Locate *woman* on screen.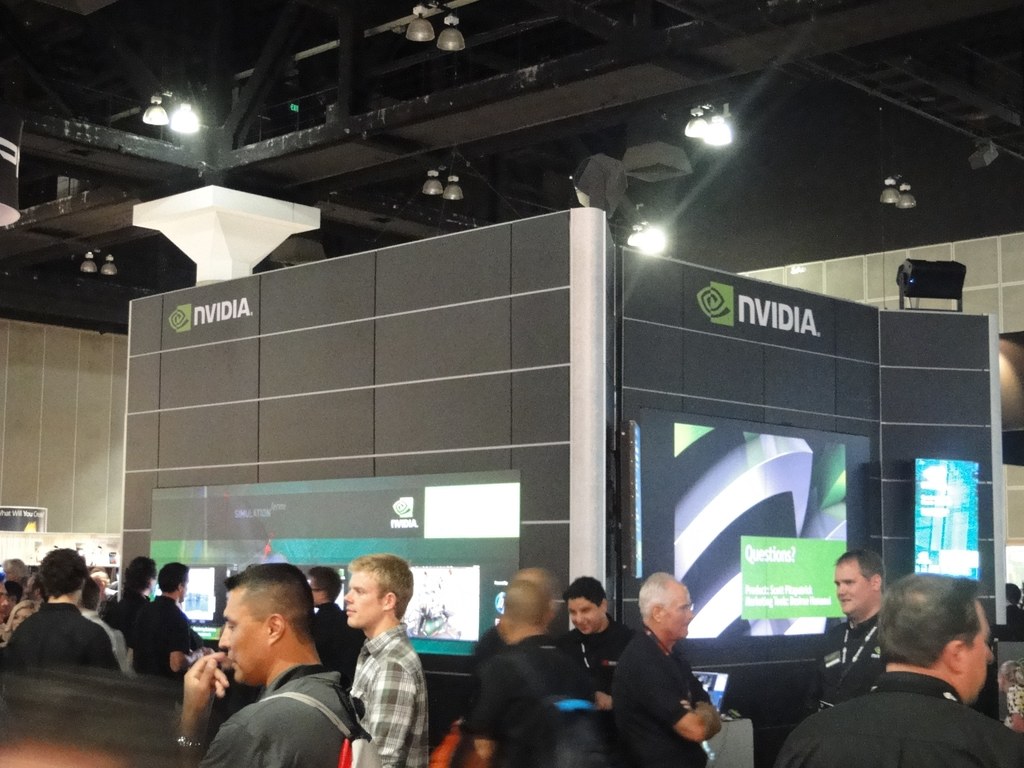
On screen at x1=117, y1=554, x2=153, y2=629.
